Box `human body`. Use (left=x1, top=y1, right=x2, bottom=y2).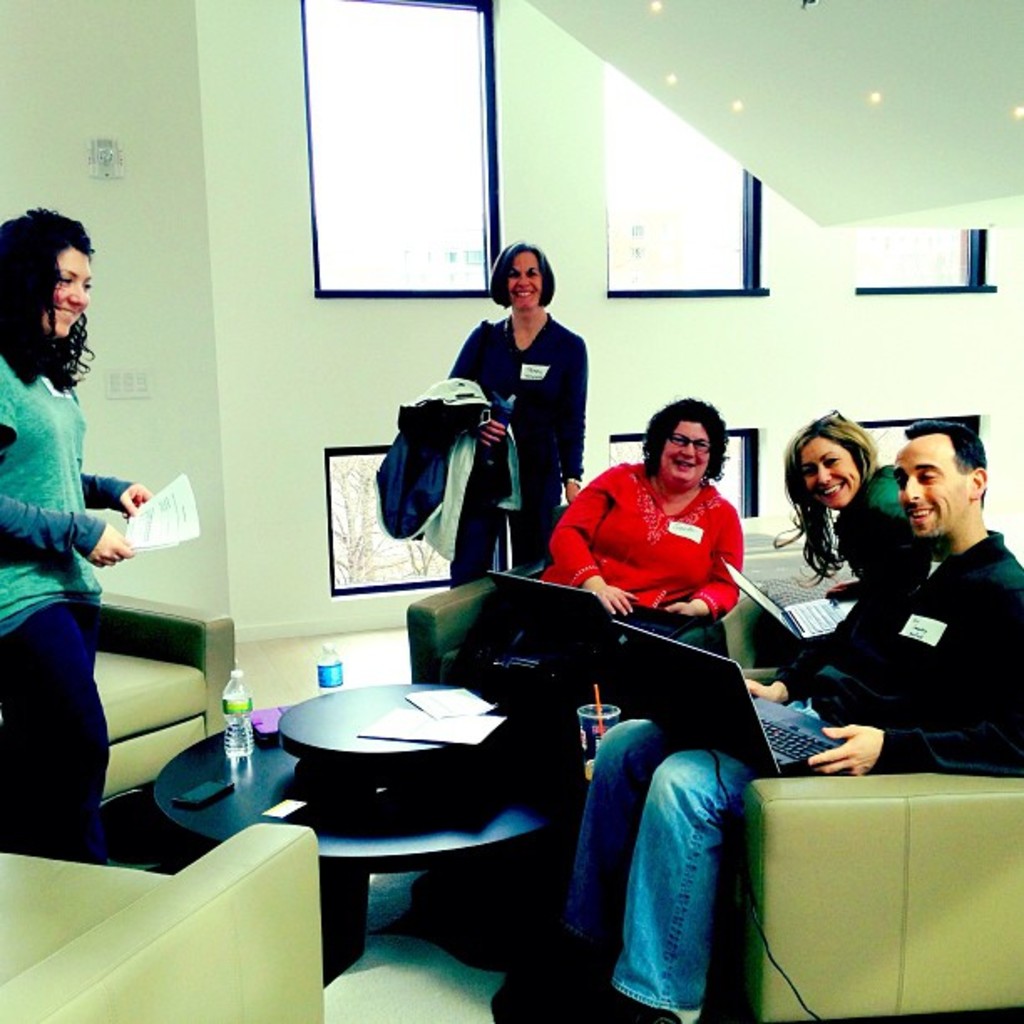
(left=770, top=412, right=920, bottom=694).
